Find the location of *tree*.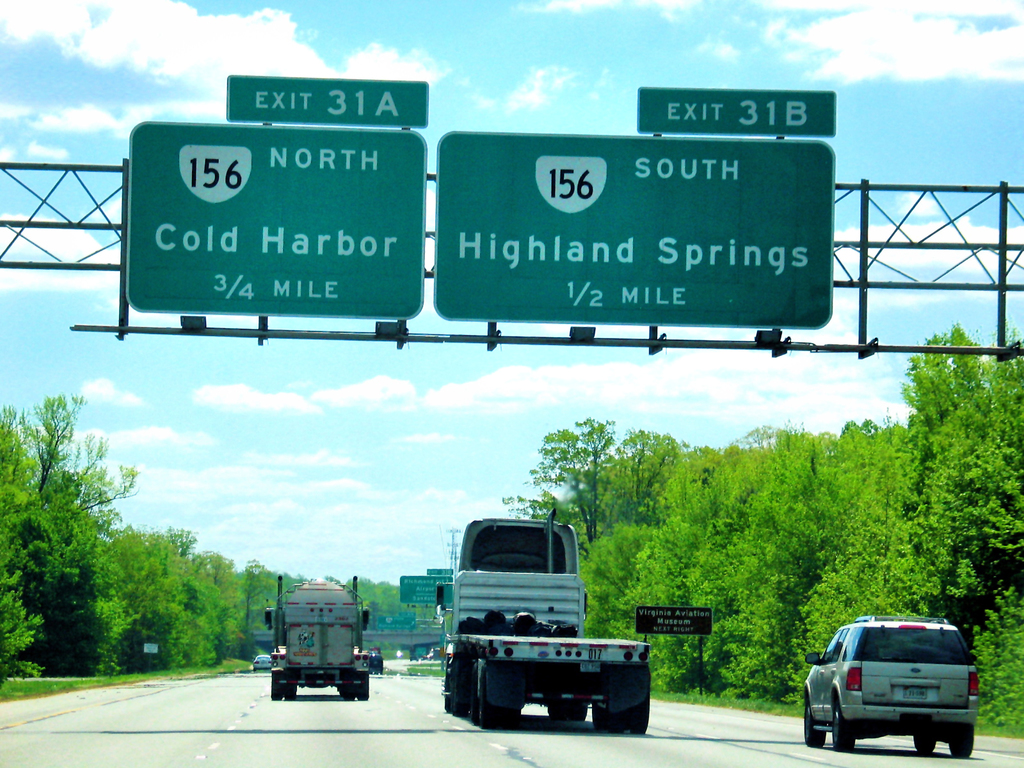
Location: <box>232,553,278,650</box>.
